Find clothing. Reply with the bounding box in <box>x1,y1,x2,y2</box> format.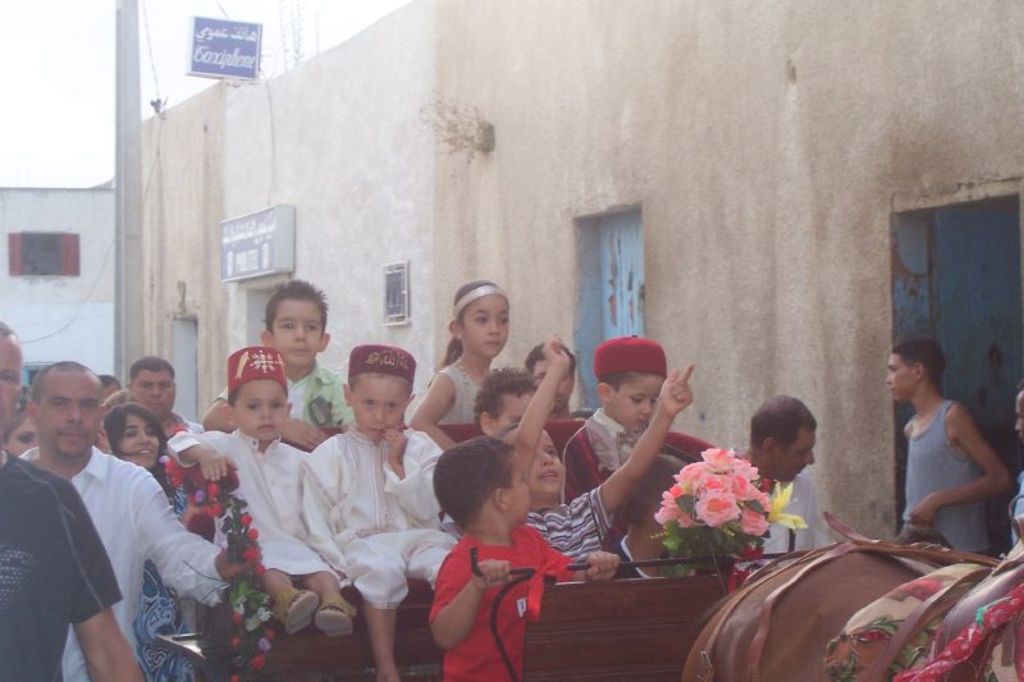
<box>124,444,224,681</box>.
